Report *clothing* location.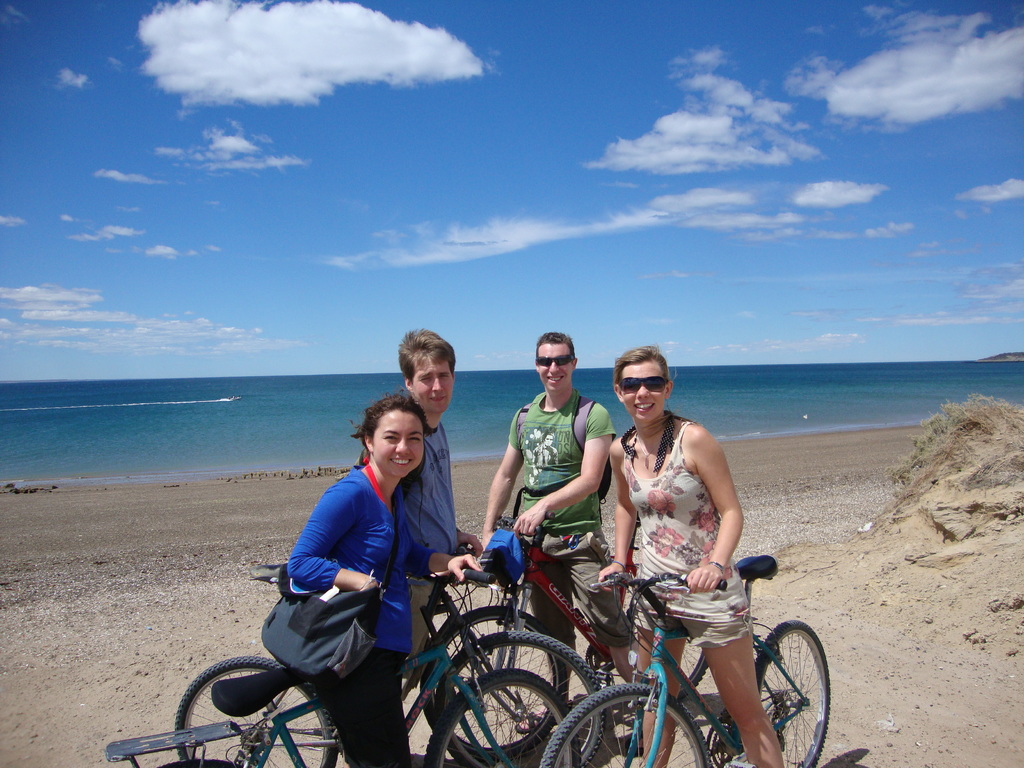
Report: [left=625, top=419, right=755, bottom=644].
